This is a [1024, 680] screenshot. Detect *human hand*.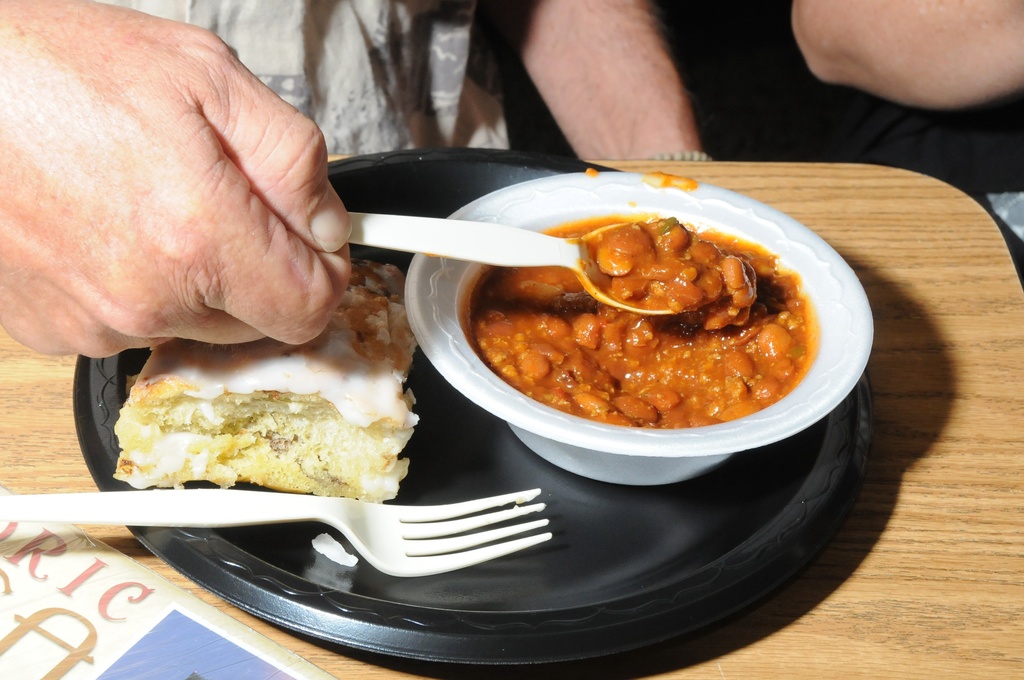
0:0:361:368.
